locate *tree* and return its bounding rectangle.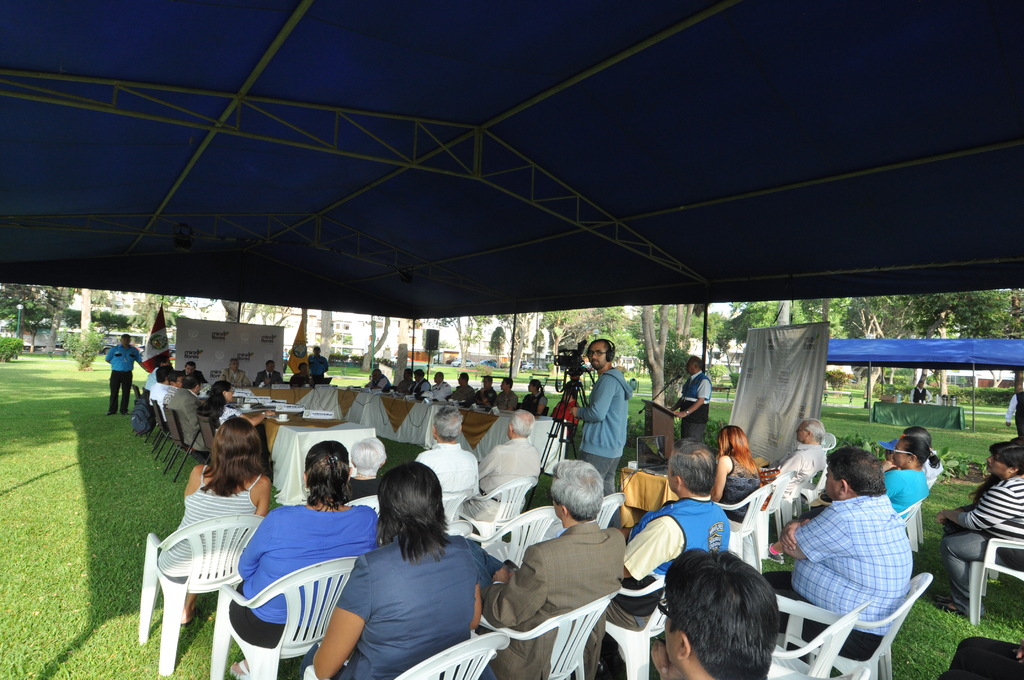
(left=127, top=286, right=179, bottom=334).
